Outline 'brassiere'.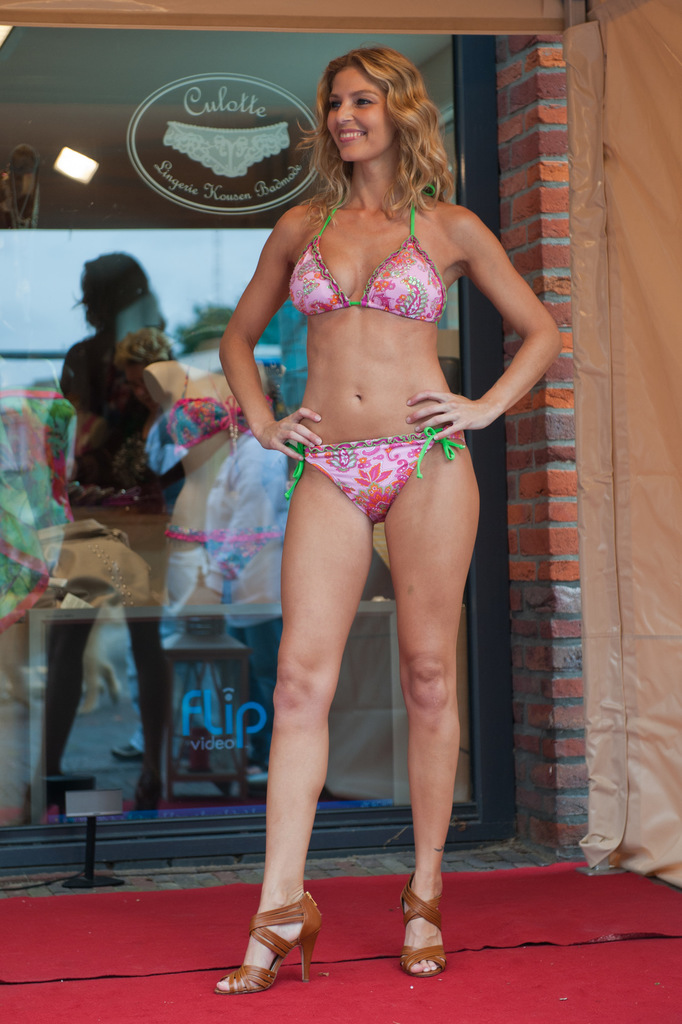
Outline: x1=284 y1=190 x2=448 y2=326.
